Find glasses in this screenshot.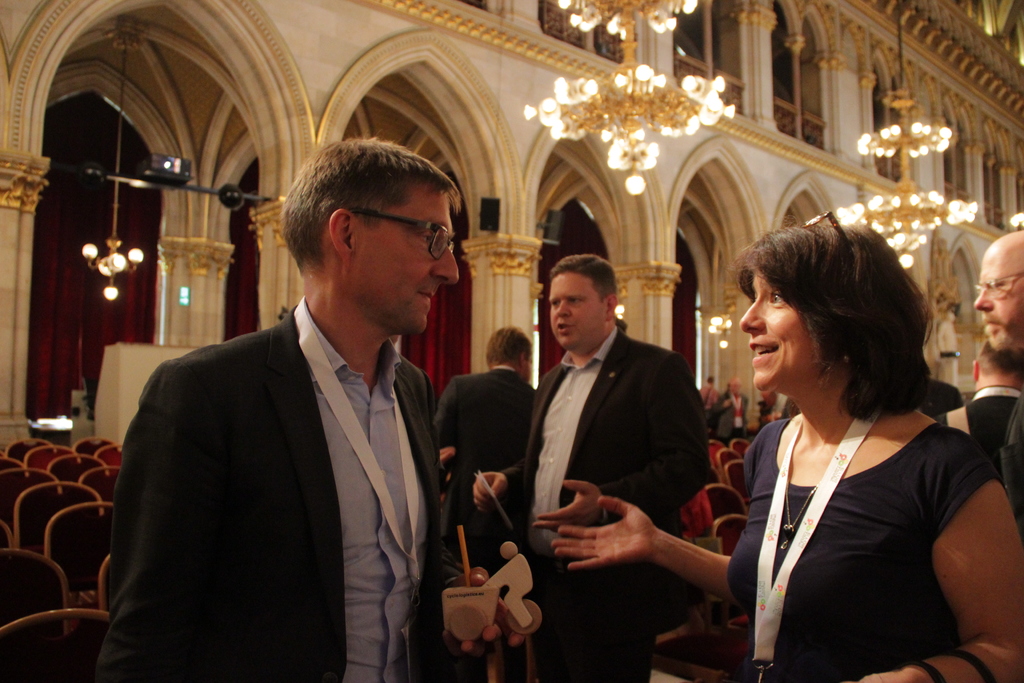
The bounding box for glasses is <region>351, 210, 468, 263</region>.
